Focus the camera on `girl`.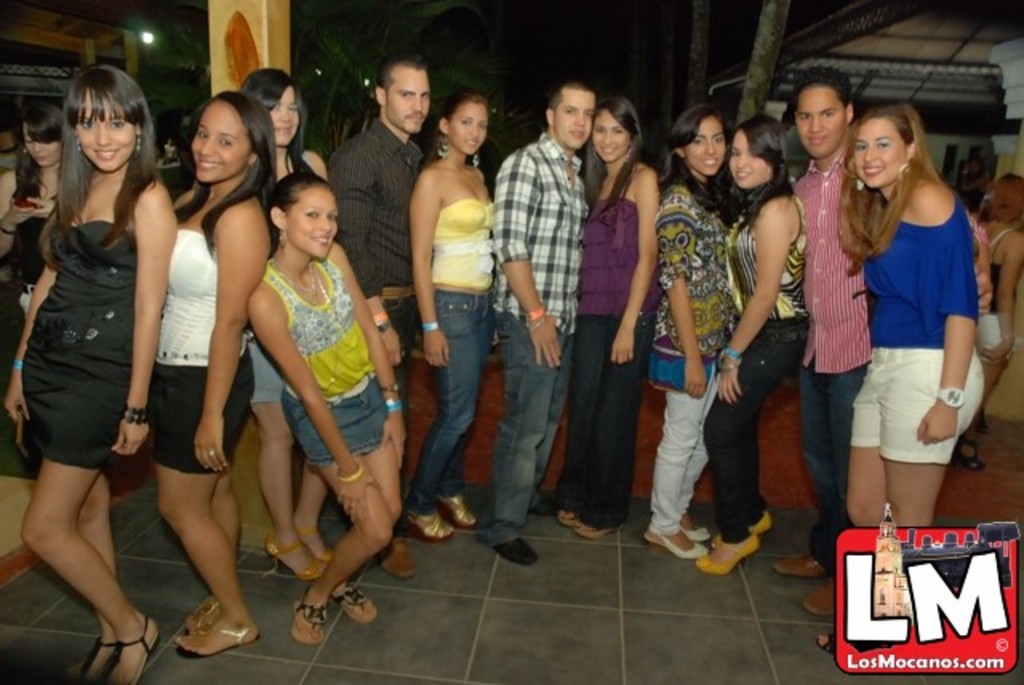
Focus region: box(834, 104, 987, 535).
